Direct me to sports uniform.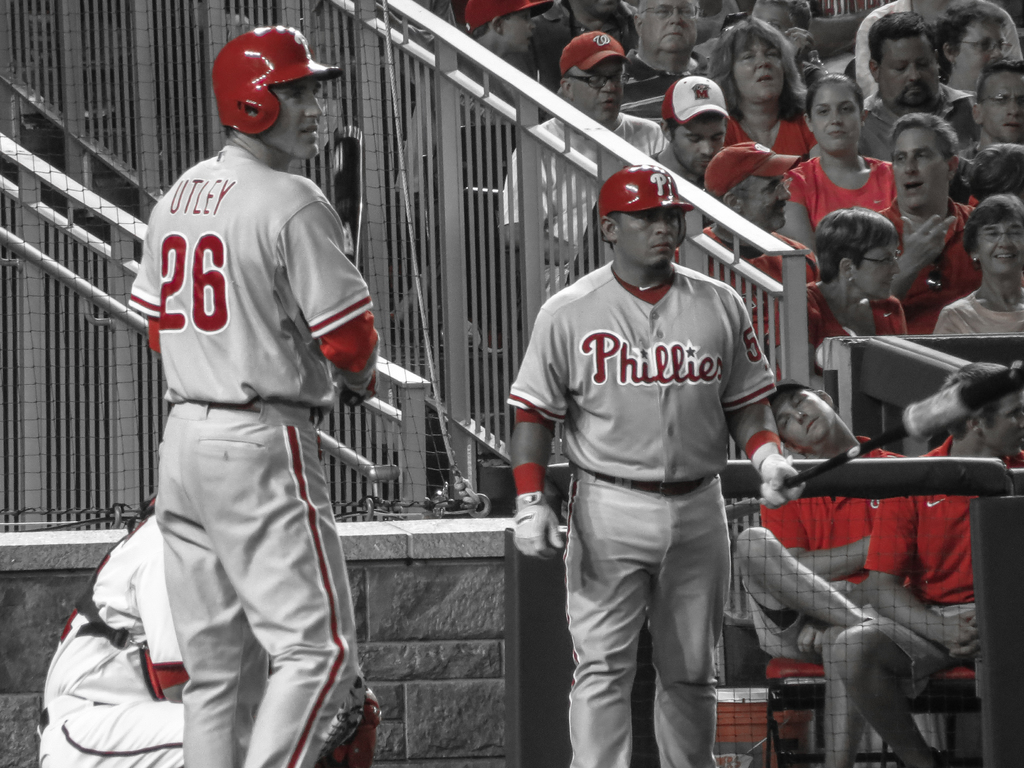
Direction: (x1=794, y1=148, x2=908, y2=246).
